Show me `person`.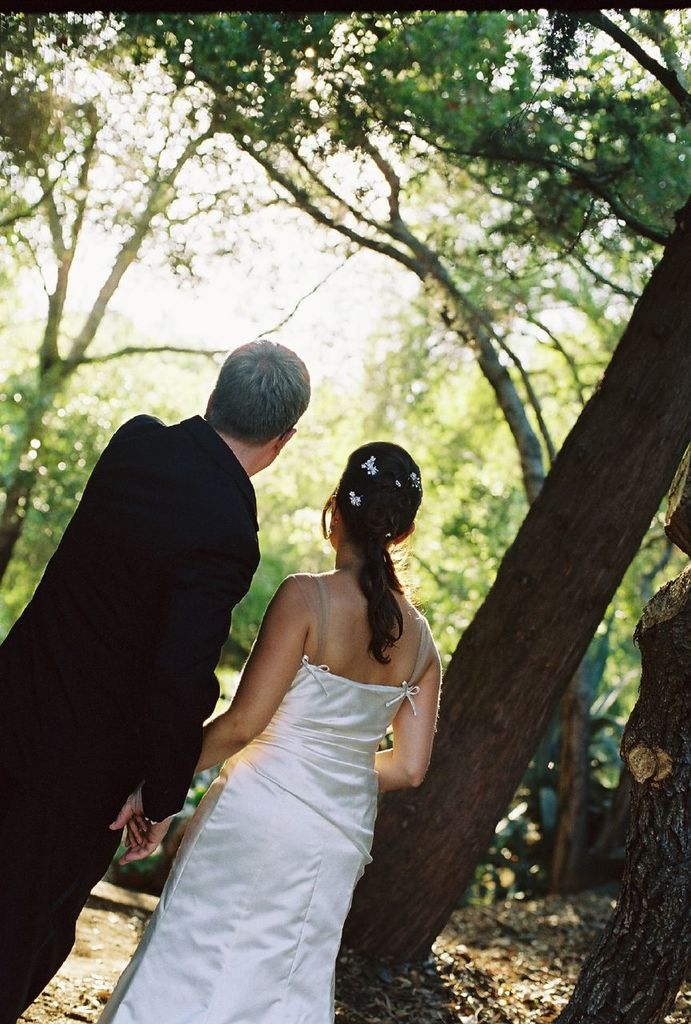
`person` is here: 97 442 436 1023.
